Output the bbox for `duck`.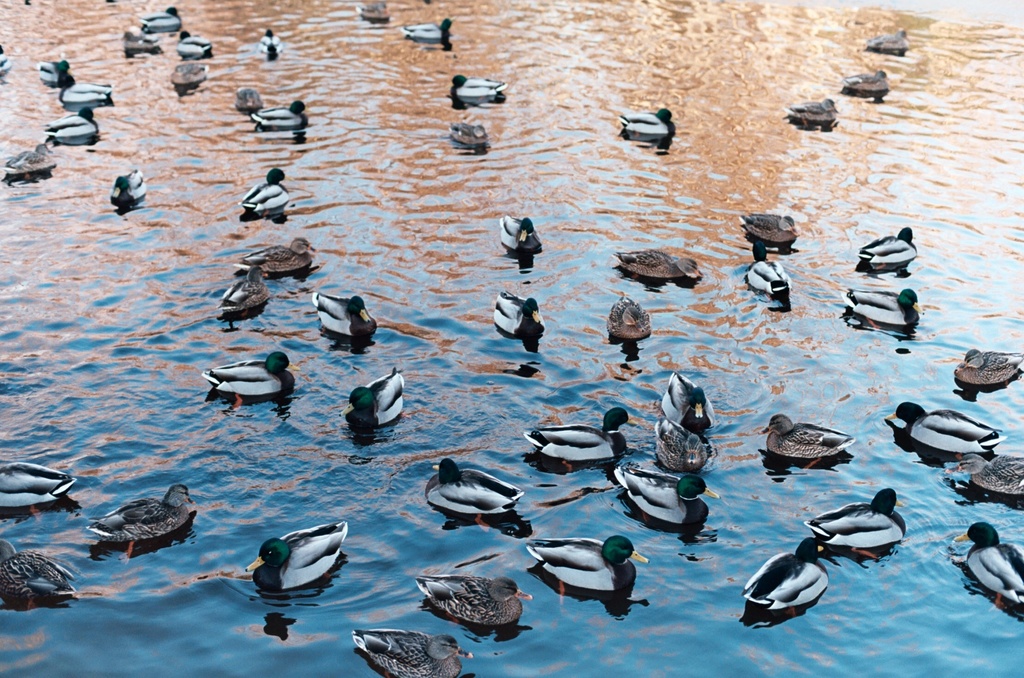
{"left": 260, "top": 24, "right": 286, "bottom": 55}.
